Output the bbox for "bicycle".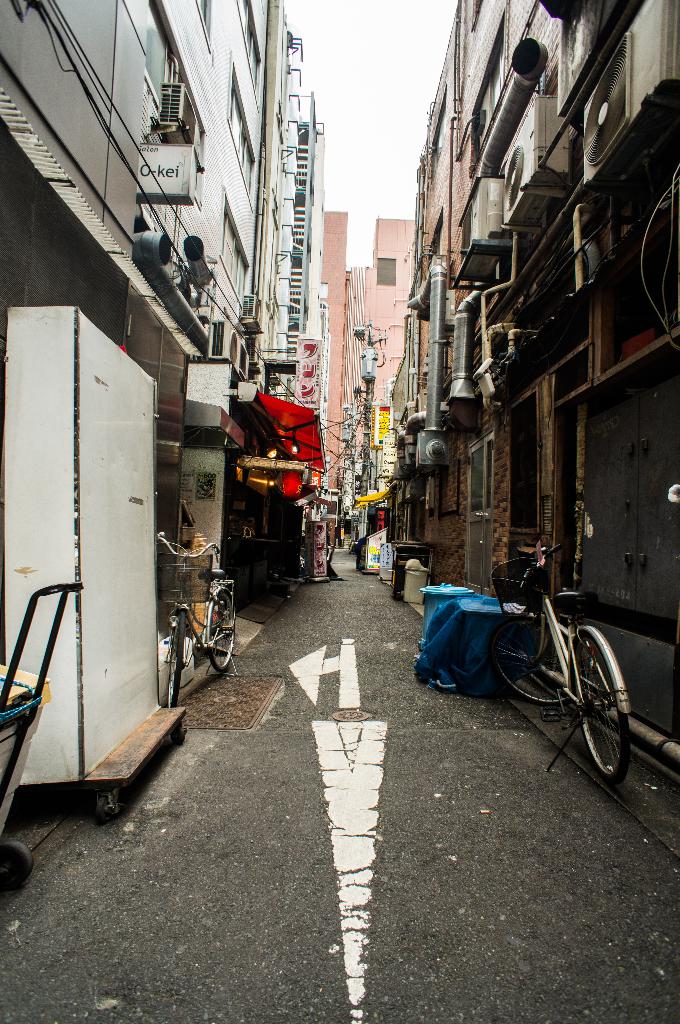
{"x1": 156, "y1": 531, "x2": 243, "y2": 709}.
